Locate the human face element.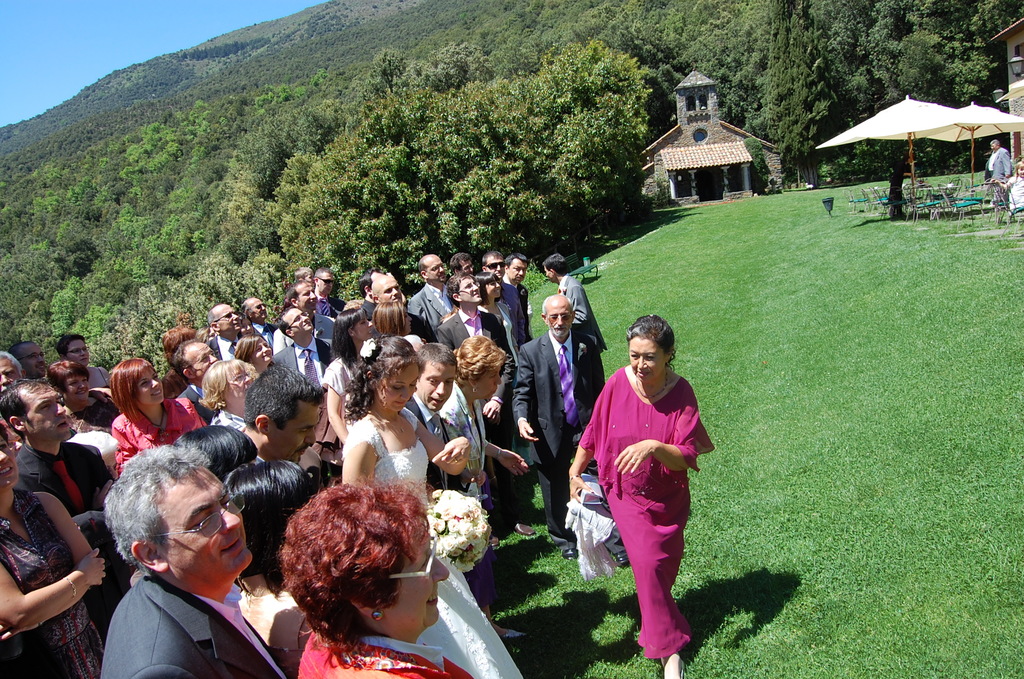
Element bbox: bbox(385, 363, 419, 410).
